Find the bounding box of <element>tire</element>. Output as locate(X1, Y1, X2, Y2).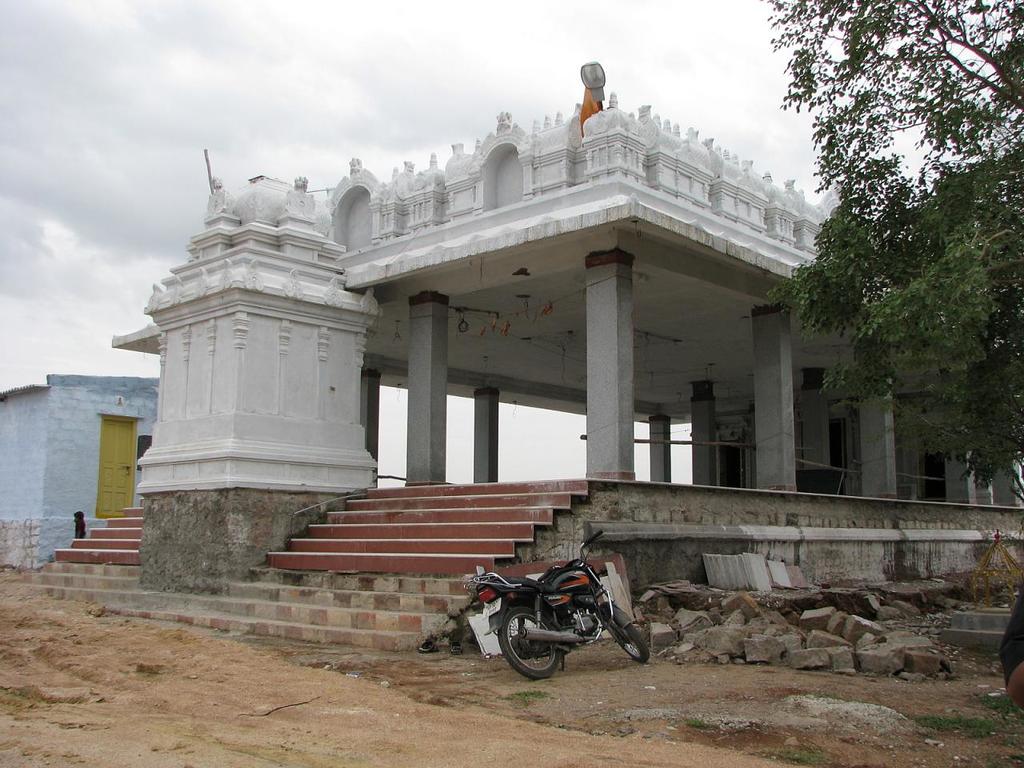
locate(606, 614, 650, 660).
